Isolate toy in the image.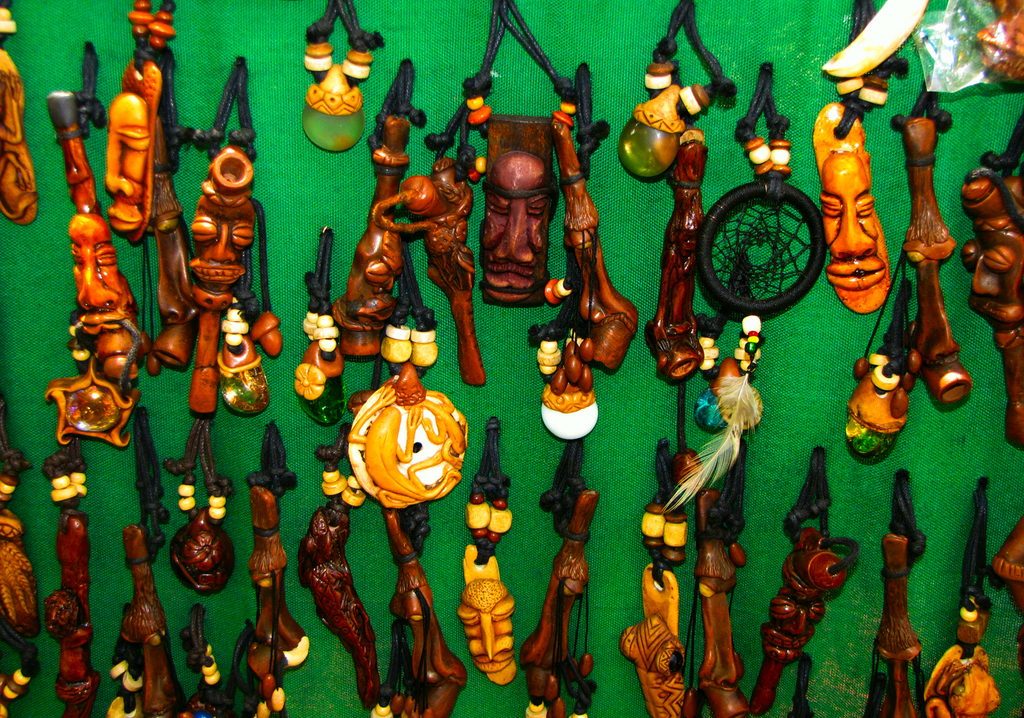
Isolated region: 104/405/180/717.
